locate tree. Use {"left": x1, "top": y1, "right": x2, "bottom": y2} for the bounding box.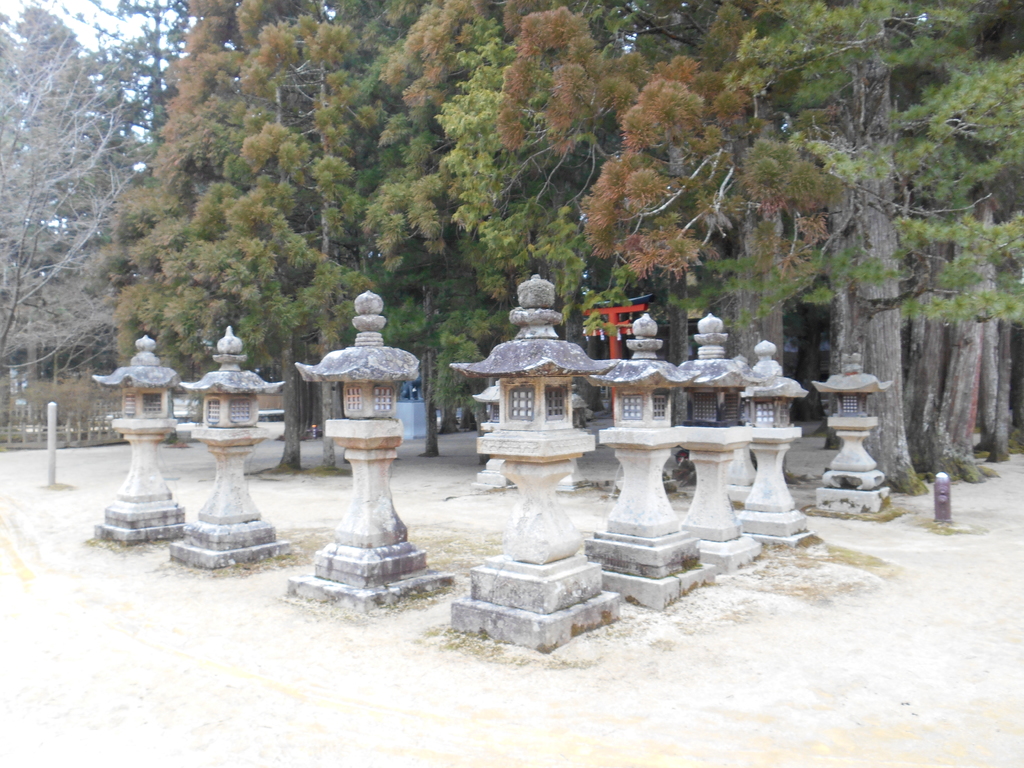
{"left": 76, "top": 4, "right": 197, "bottom": 132}.
